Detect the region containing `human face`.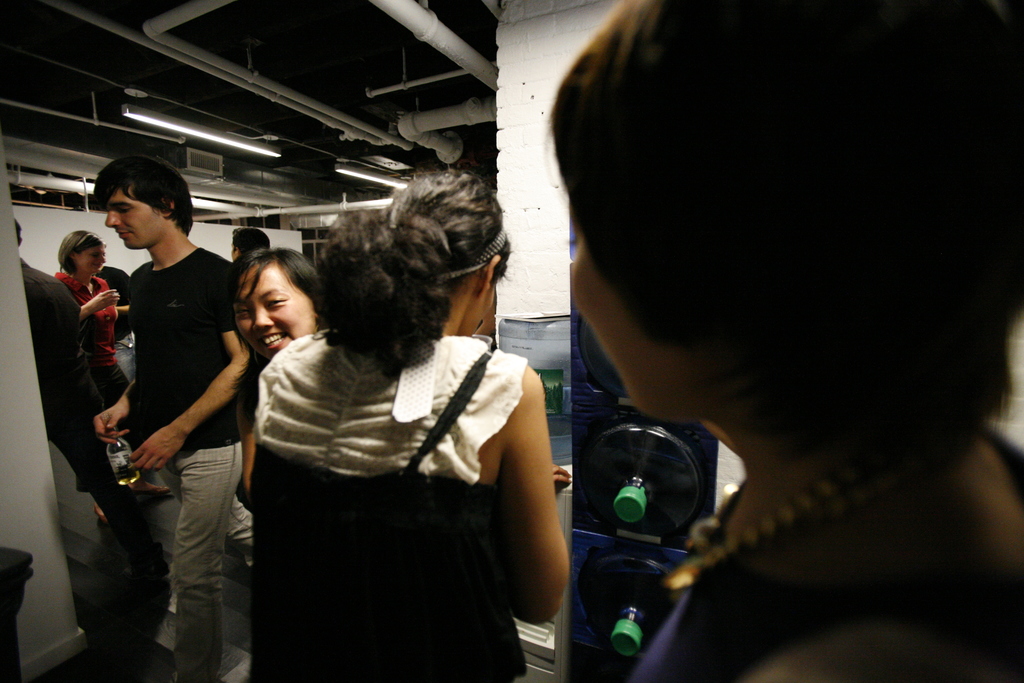
bbox=[234, 265, 319, 365].
